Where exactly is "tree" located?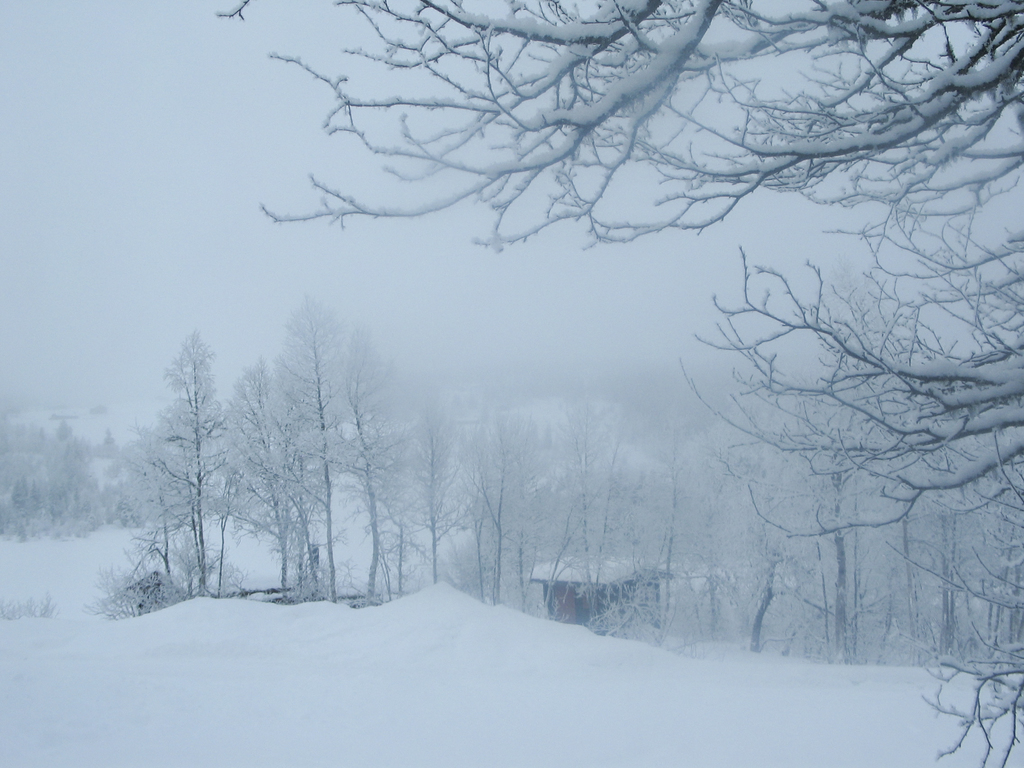
Its bounding box is [109, 314, 305, 616].
